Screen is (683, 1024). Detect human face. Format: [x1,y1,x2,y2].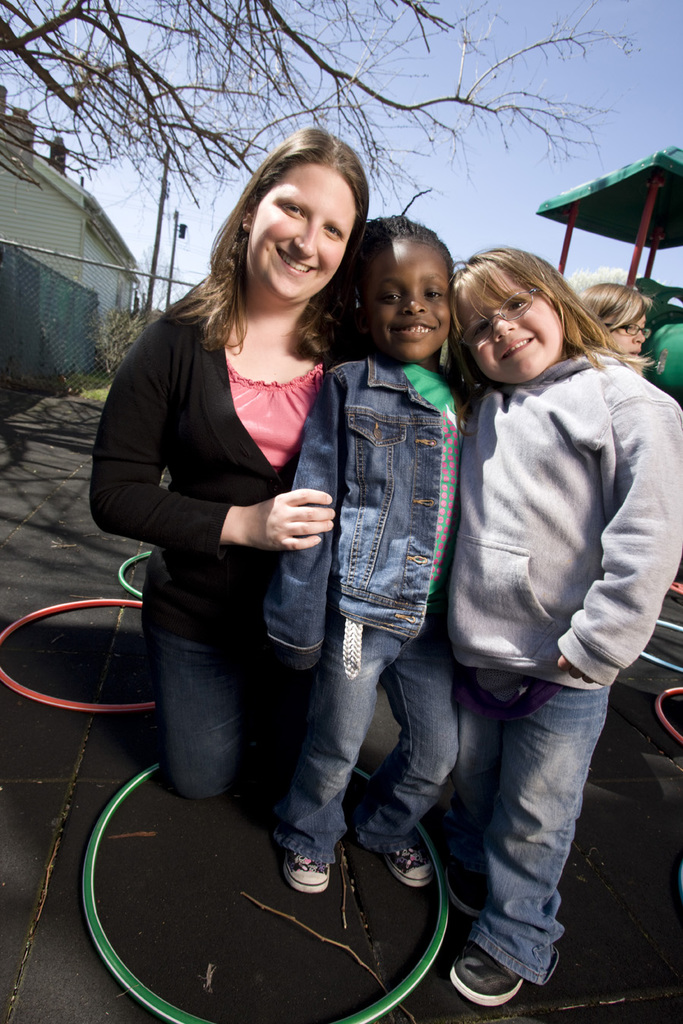
[353,238,451,365].
